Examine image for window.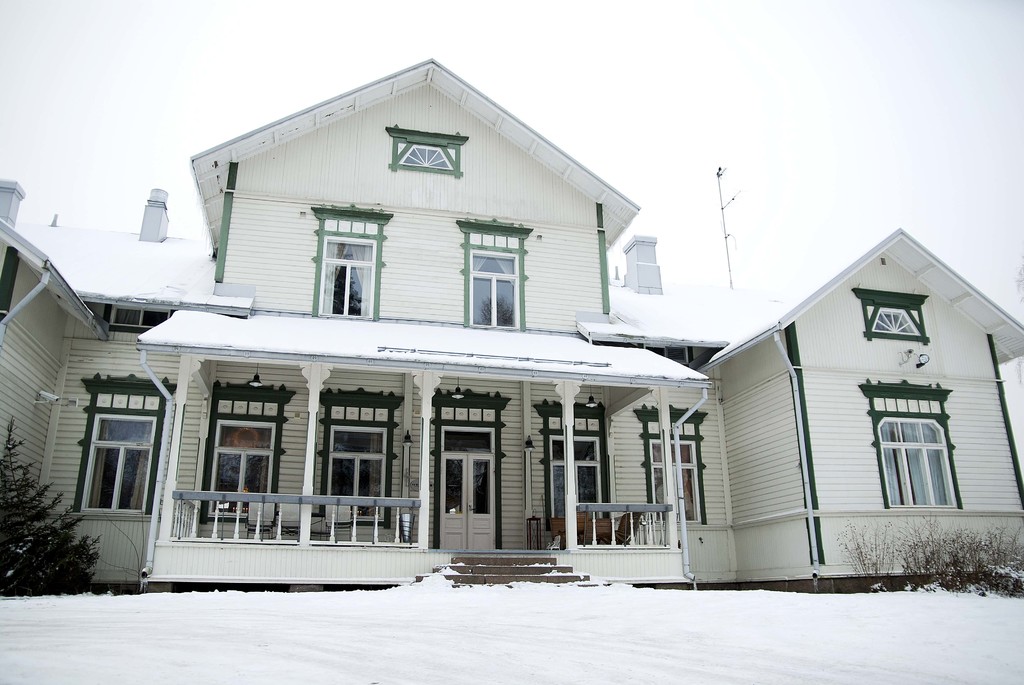
Examination result: locate(202, 384, 298, 522).
